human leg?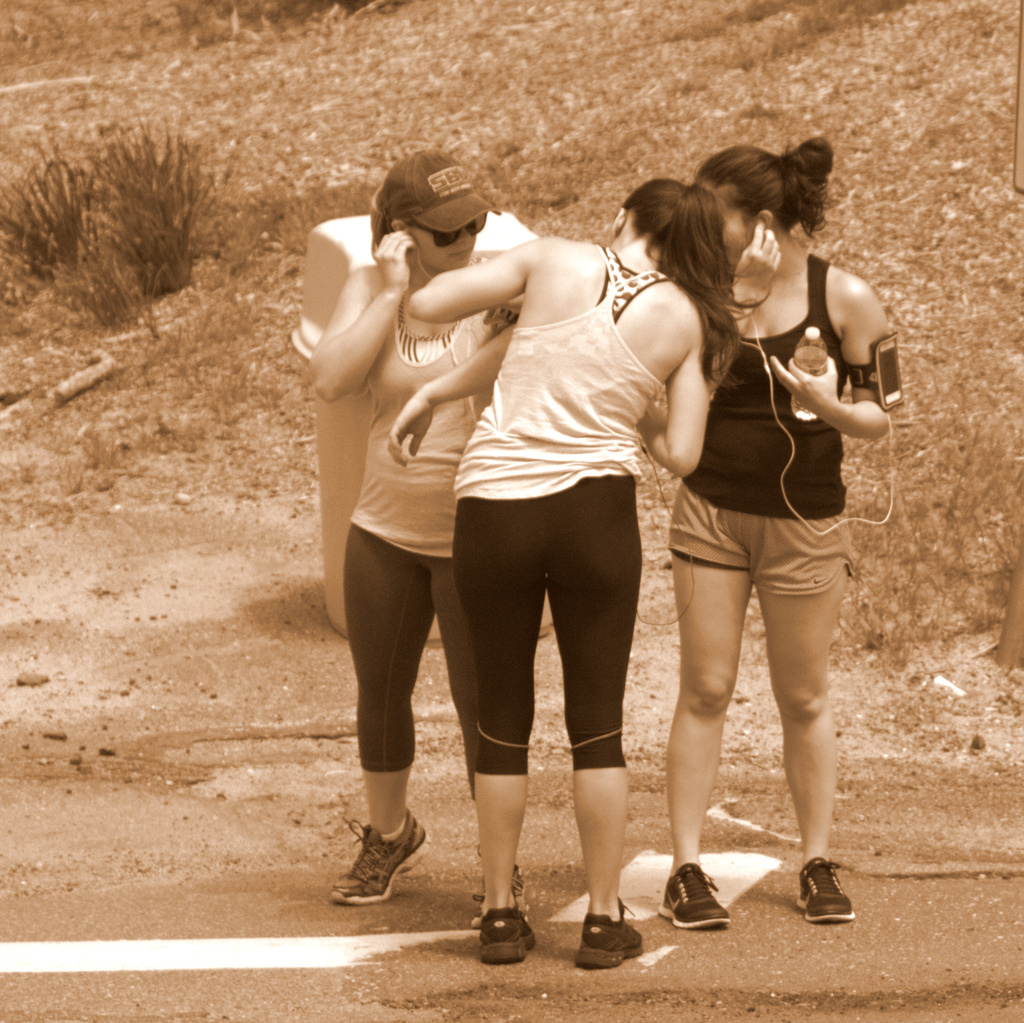
x1=767, y1=522, x2=854, y2=921
